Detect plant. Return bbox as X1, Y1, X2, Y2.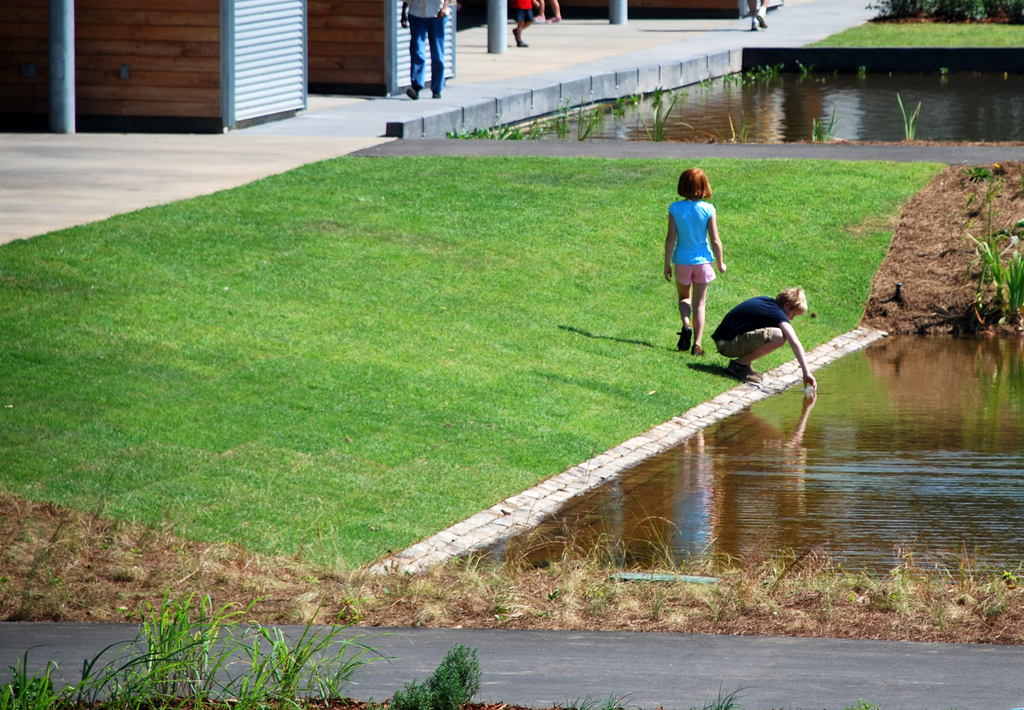
844, 695, 879, 709.
